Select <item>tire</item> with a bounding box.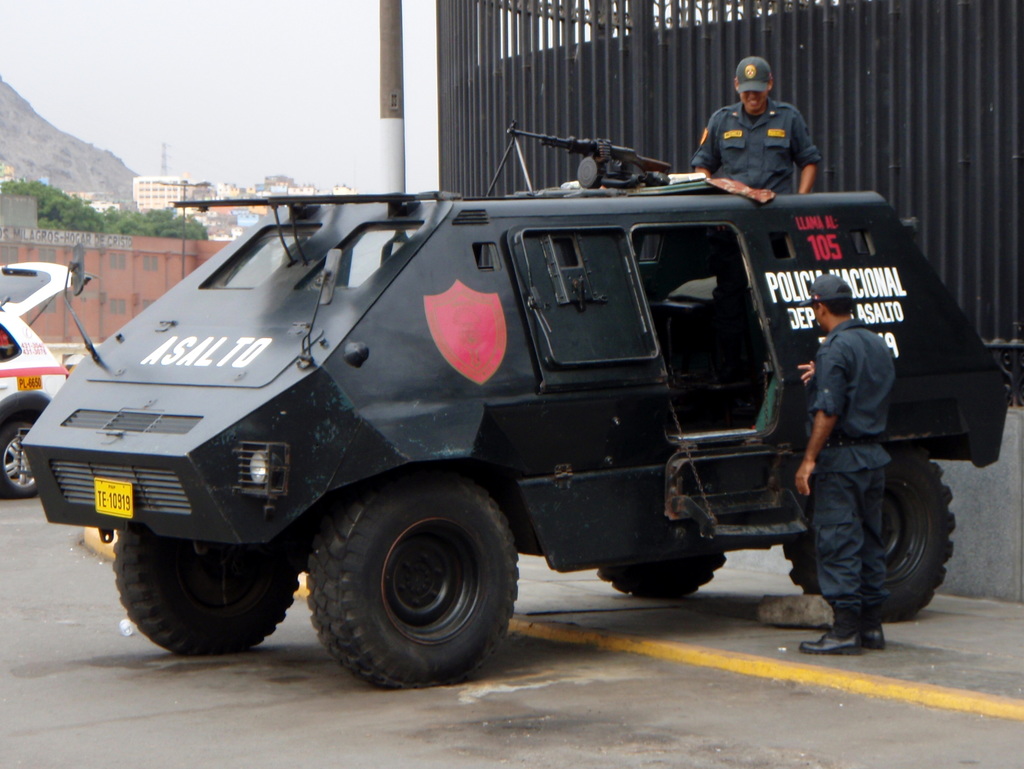
box(111, 529, 302, 654).
